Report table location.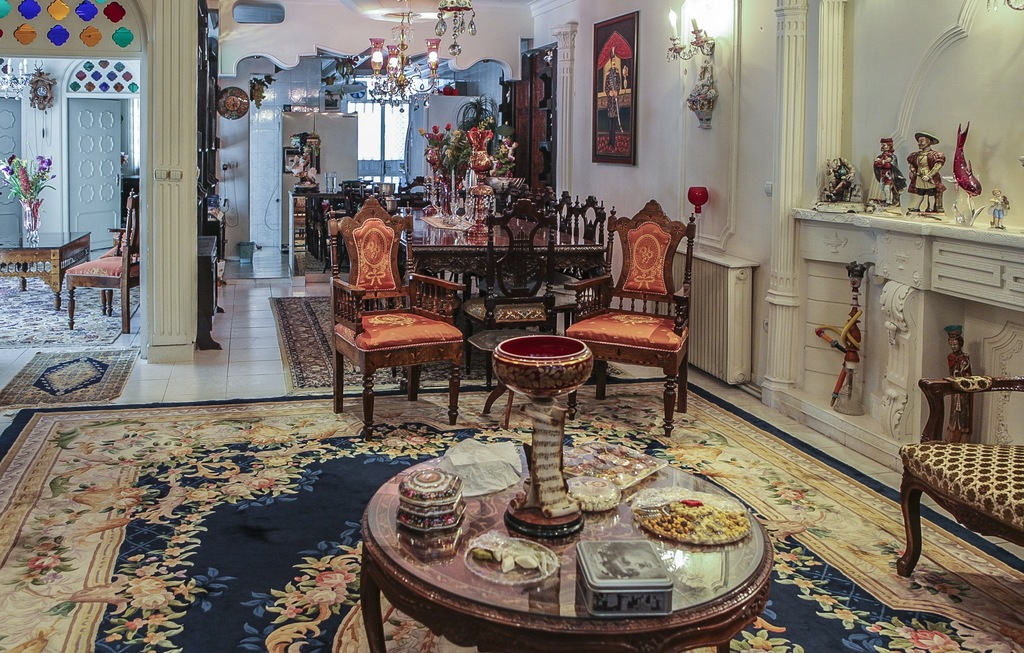
Report: 355:409:806:652.
